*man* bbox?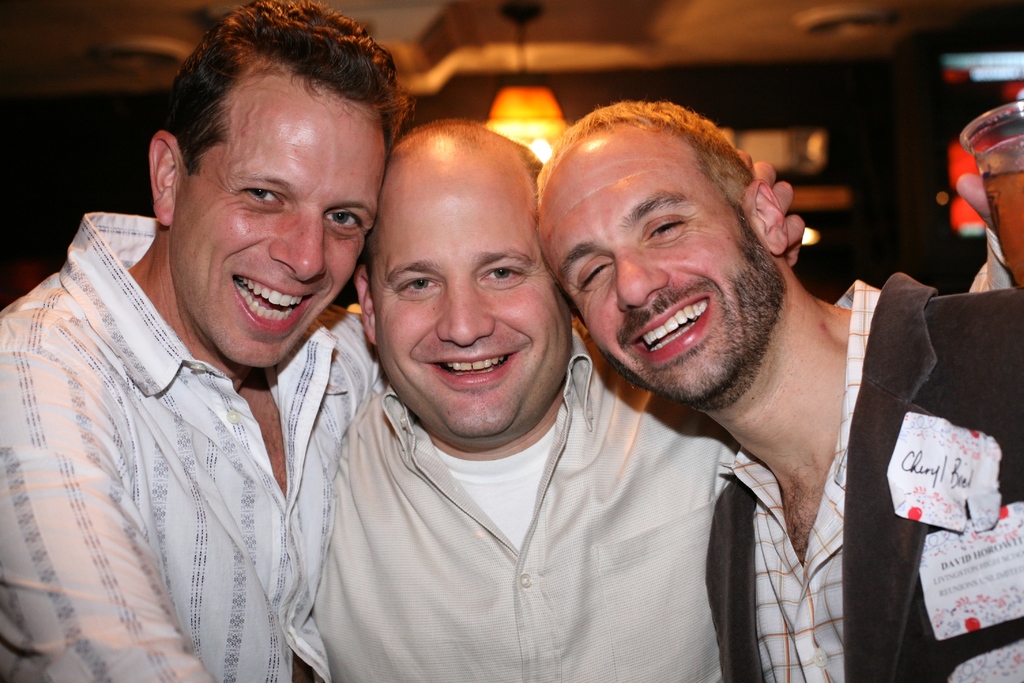
bbox(0, 0, 804, 682)
